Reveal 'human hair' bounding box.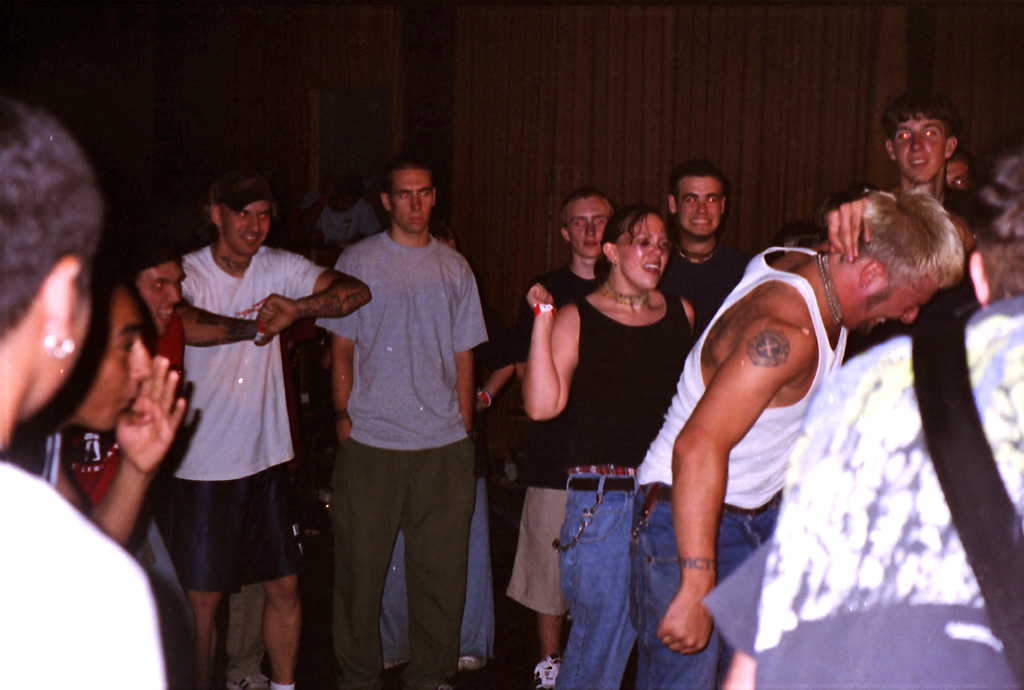
Revealed: 946 140 973 166.
